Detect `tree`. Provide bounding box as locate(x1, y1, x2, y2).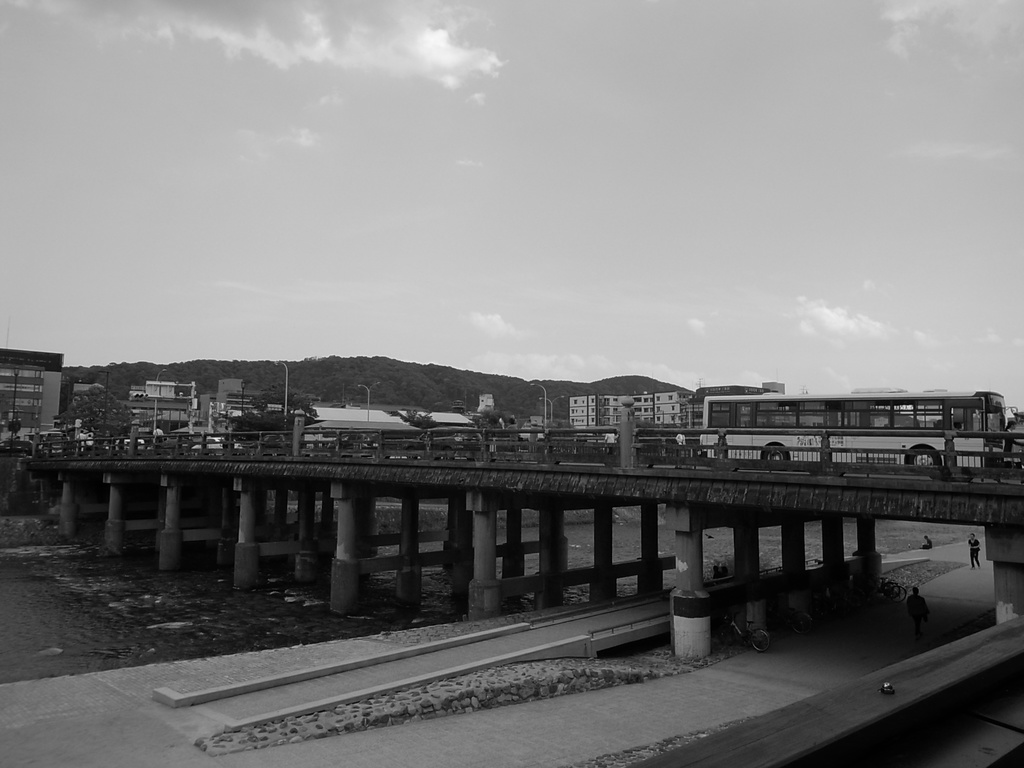
locate(249, 379, 318, 420).
